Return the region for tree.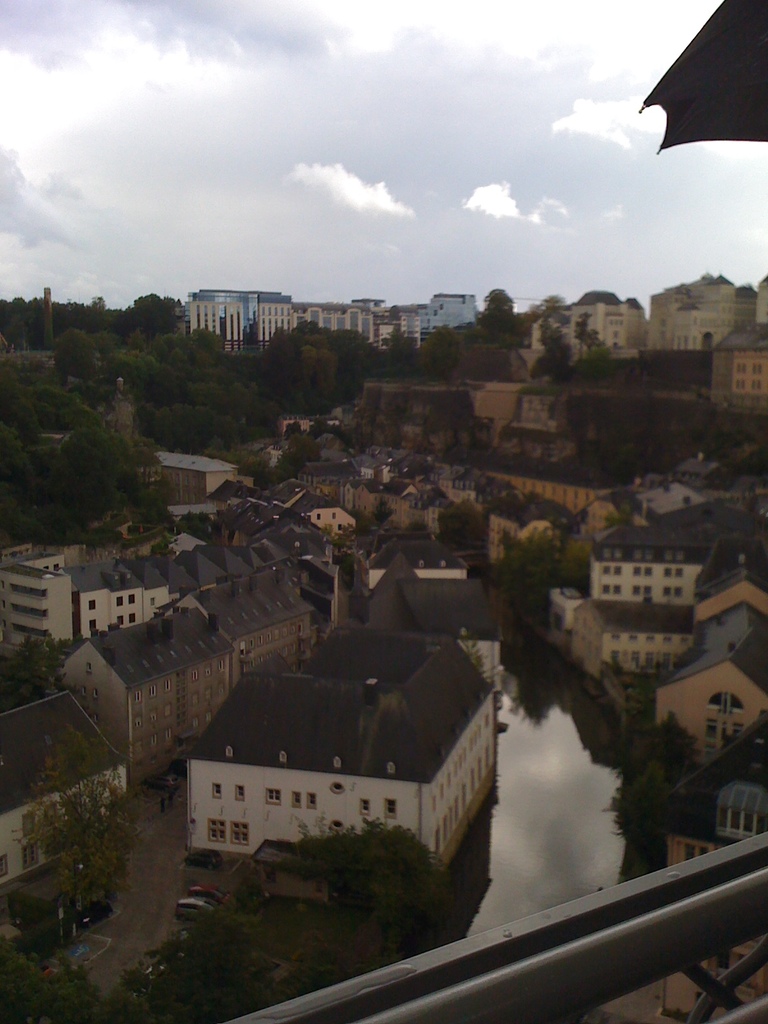
box(378, 306, 403, 322).
